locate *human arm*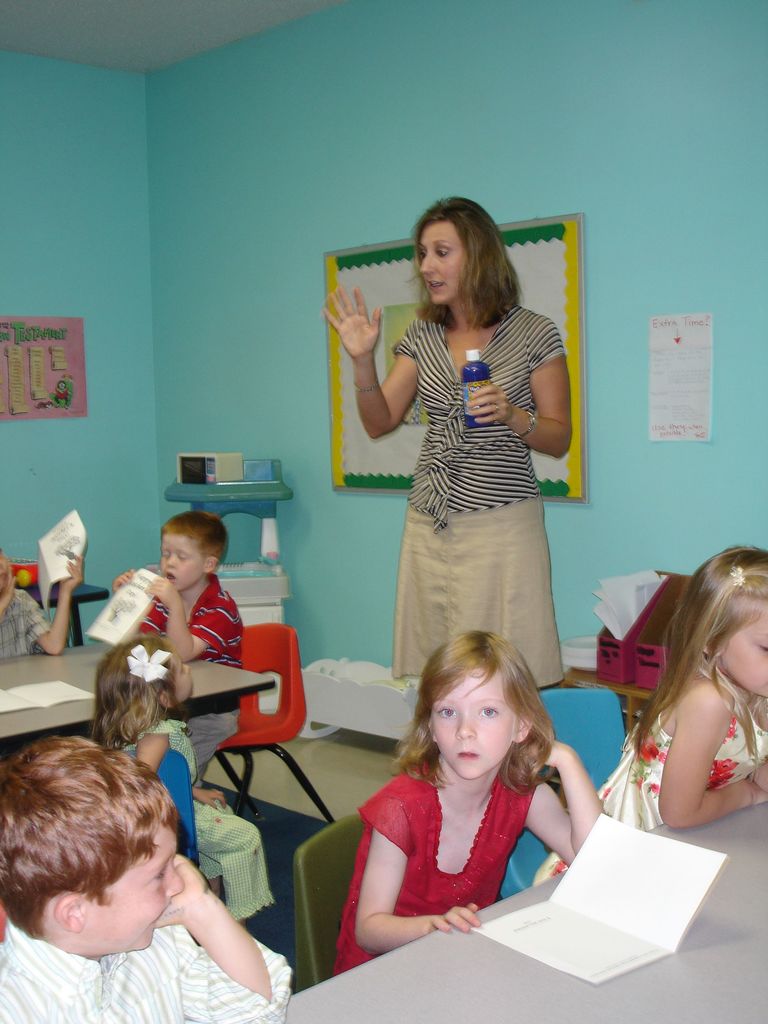
[left=656, top=679, right=767, bottom=826]
